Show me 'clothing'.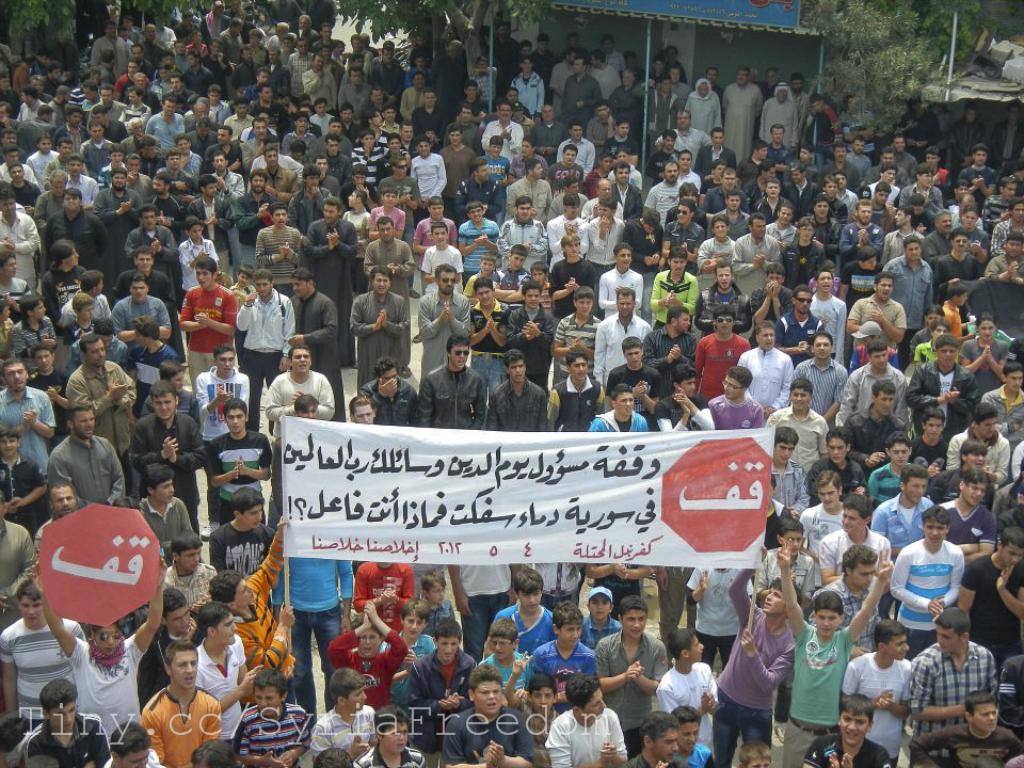
'clothing' is here: pyautogui.locateOnScreen(245, 81, 265, 92).
